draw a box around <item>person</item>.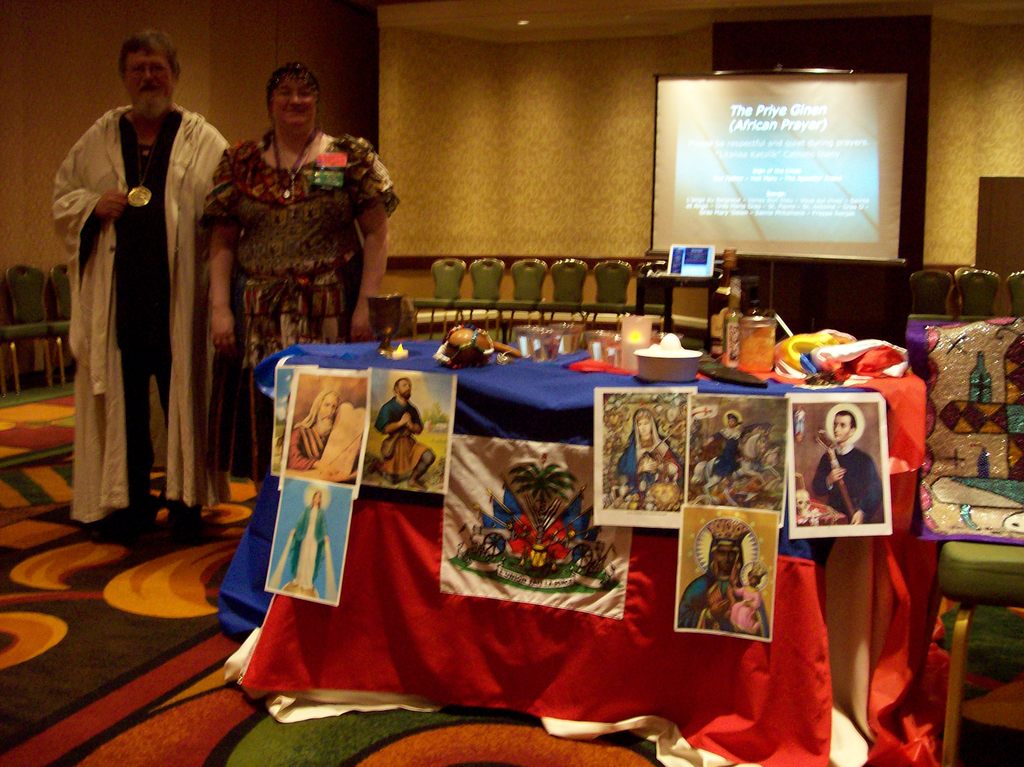
Rect(716, 410, 747, 480).
